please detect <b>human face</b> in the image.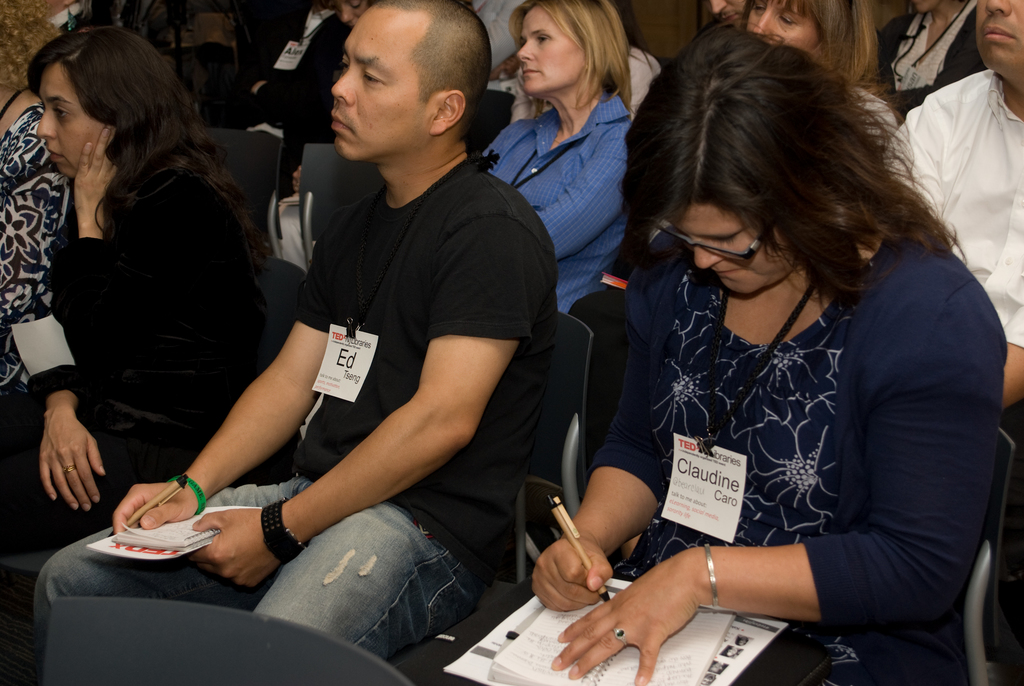
detection(976, 0, 1023, 94).
